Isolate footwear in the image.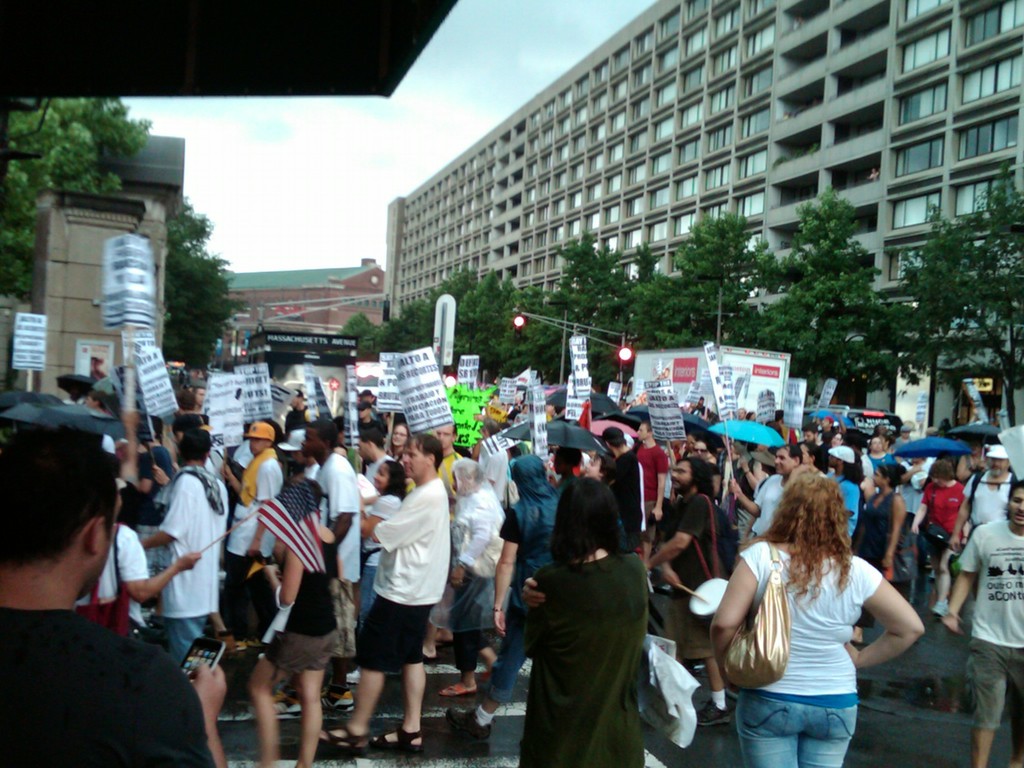
Isolated region: {"left": 319, "top": 725, "right": 360, "bottom": 749}.
